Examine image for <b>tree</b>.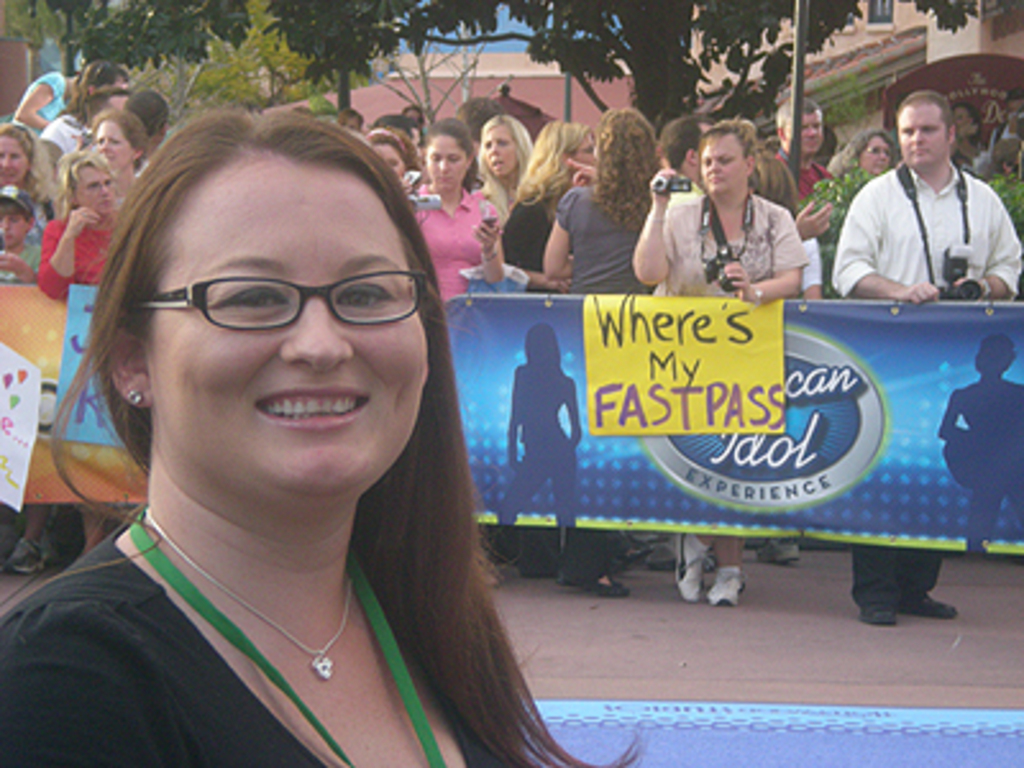
Examination result: select_region(143, 0, 356, 131).
